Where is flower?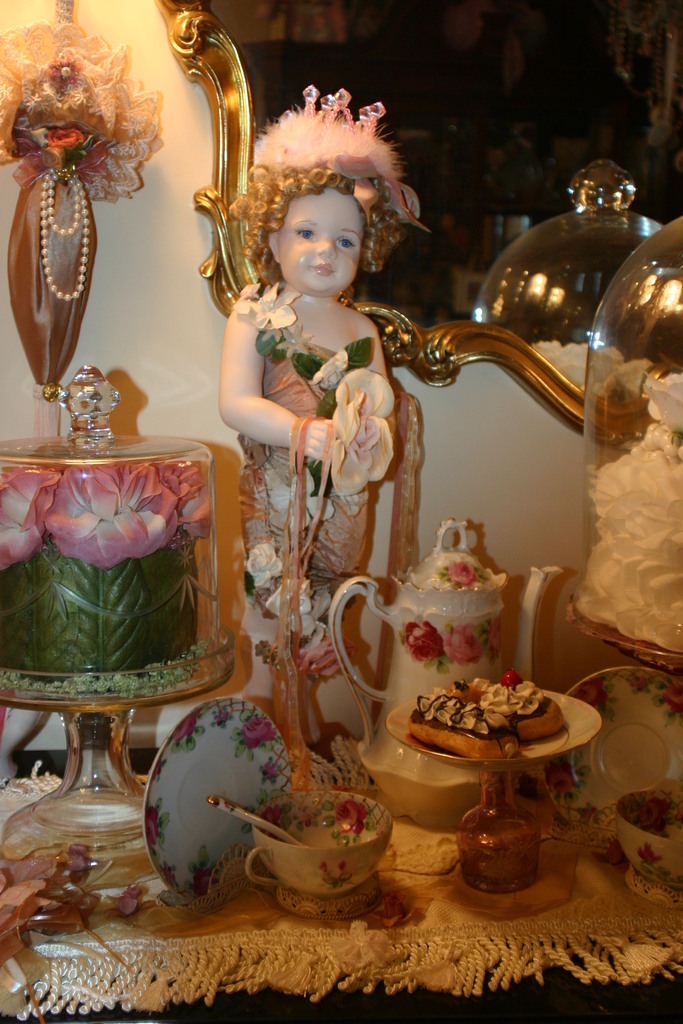
{"left": 250, "top": 281, "right": 299, "bottom": 333}.
